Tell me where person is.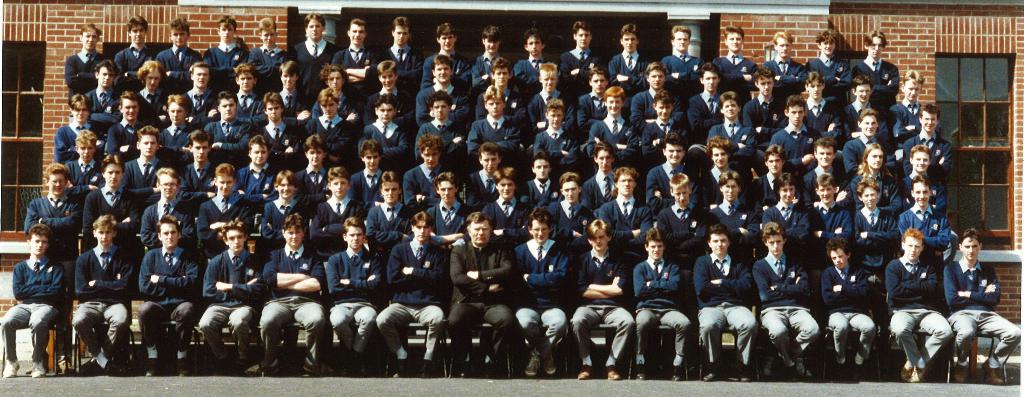
person is at (x1=63, y1=127, x2=102, y2=184).
